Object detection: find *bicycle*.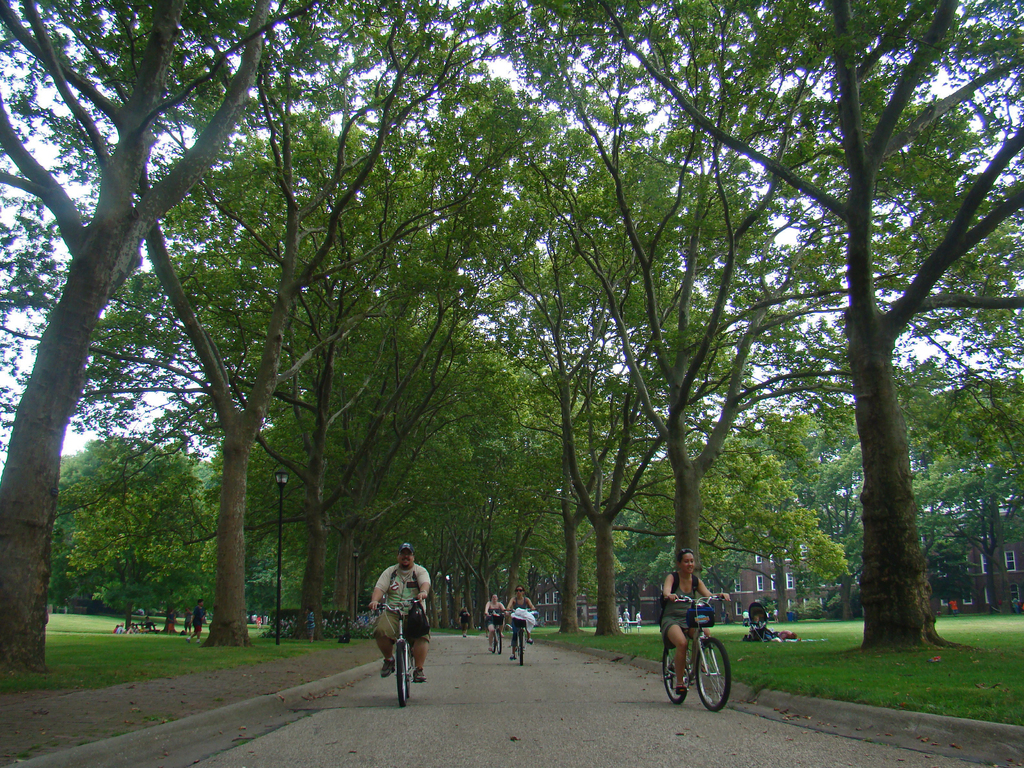
[507, 606, 536, 664].
